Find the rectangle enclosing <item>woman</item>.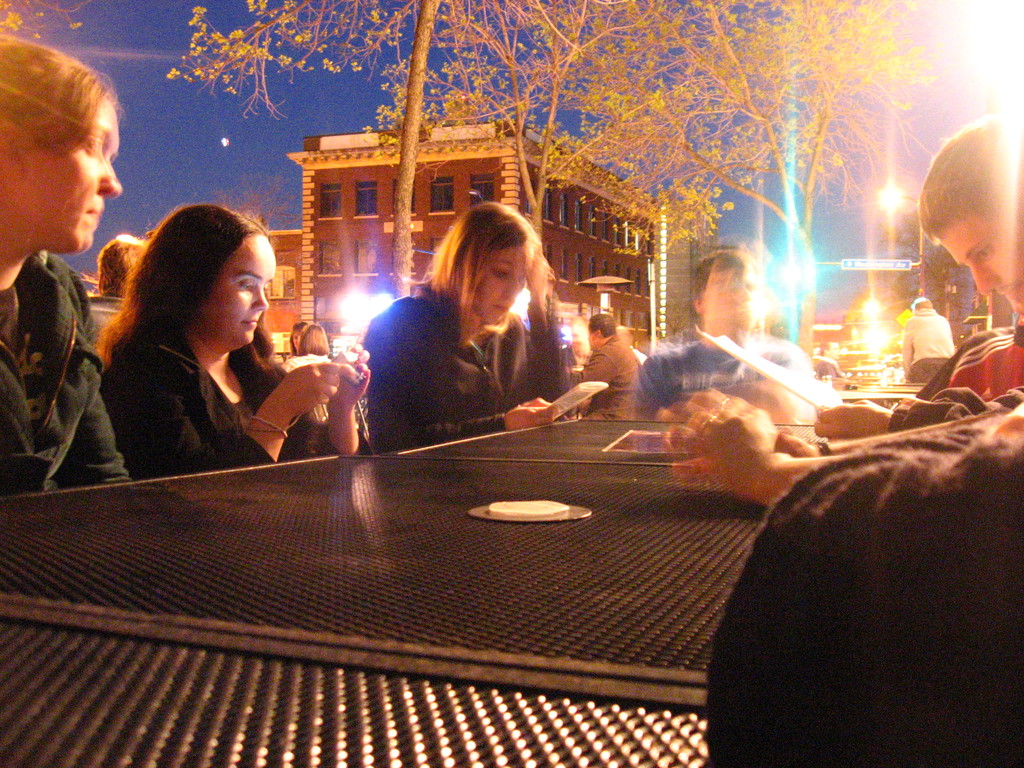
(355, 203, 563, 446).
